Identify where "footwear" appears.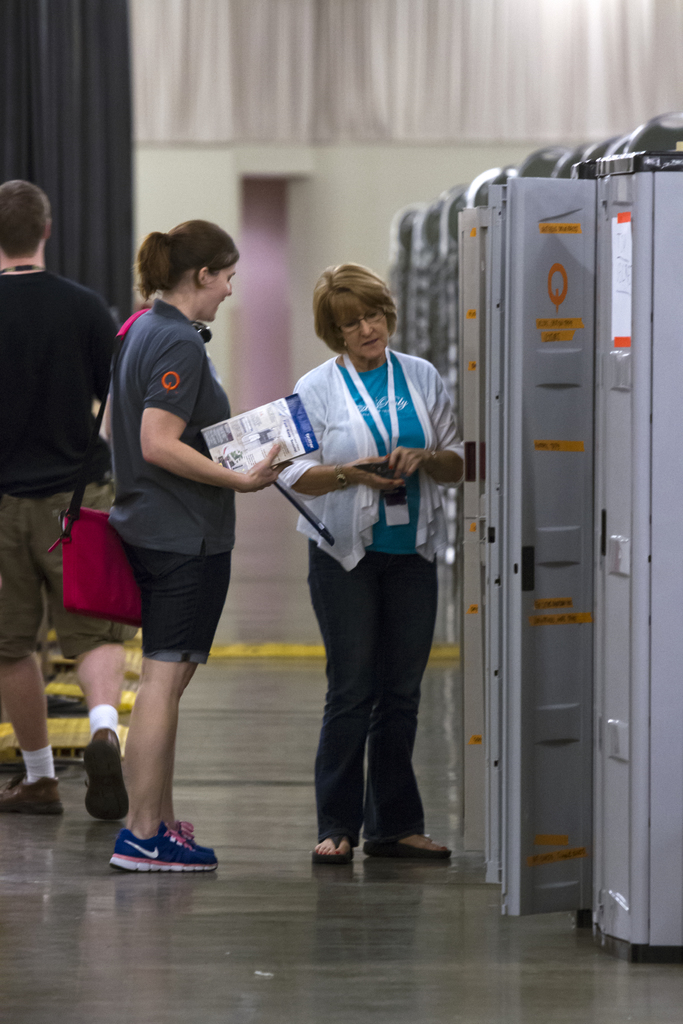
Appears at 313:829:347:865.
